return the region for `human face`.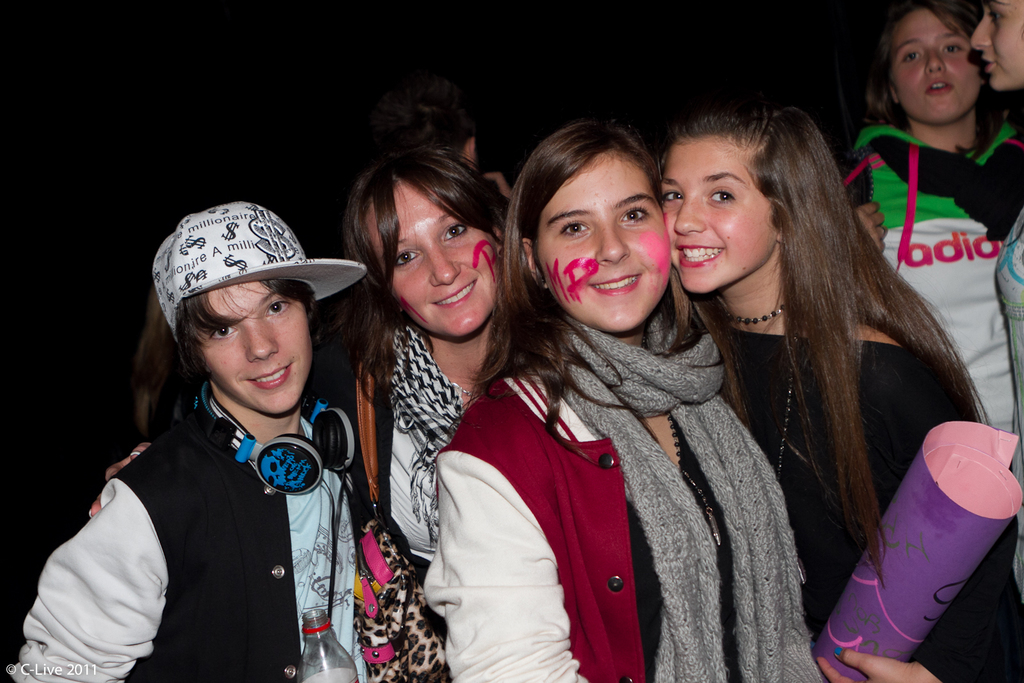
{"x1": 194, "y1": 278, "x2": 308, "y2": 414}.
